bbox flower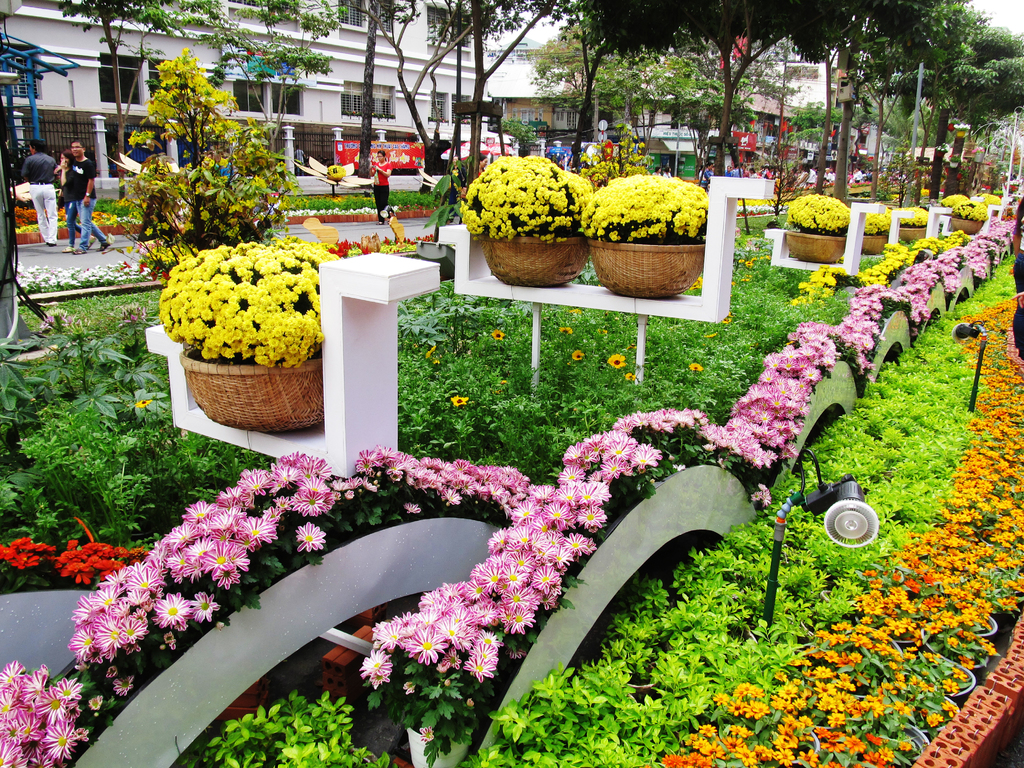
locate(607, 353, 627, 369)
